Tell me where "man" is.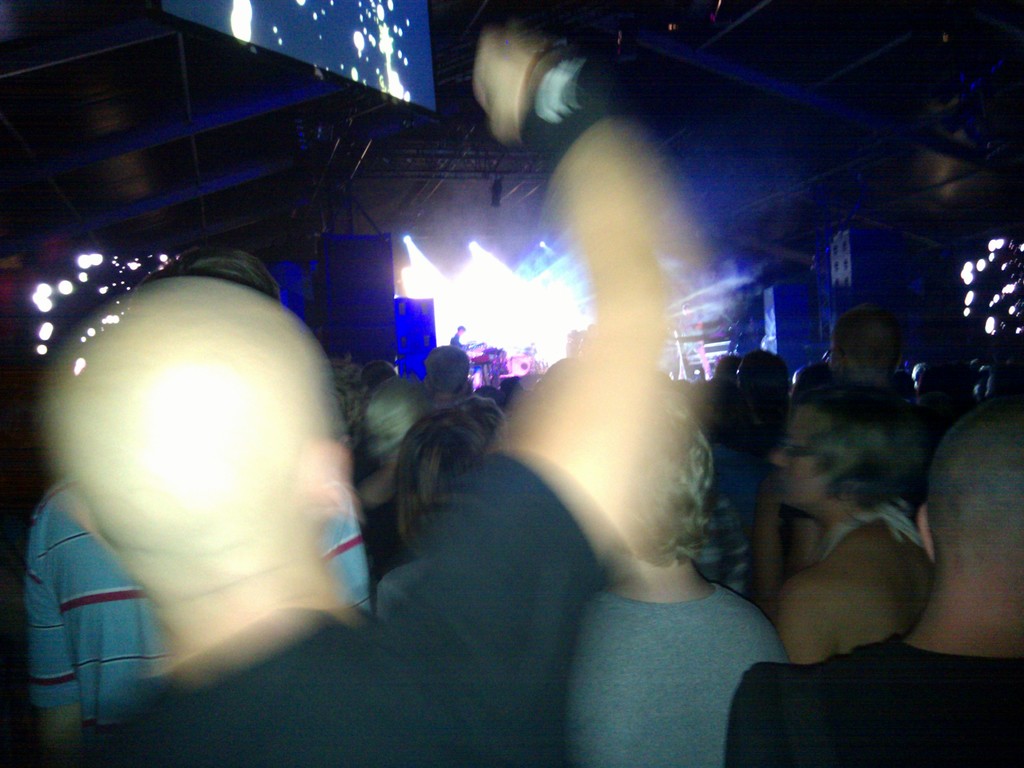
"man" is at (726,397,1023,767).
